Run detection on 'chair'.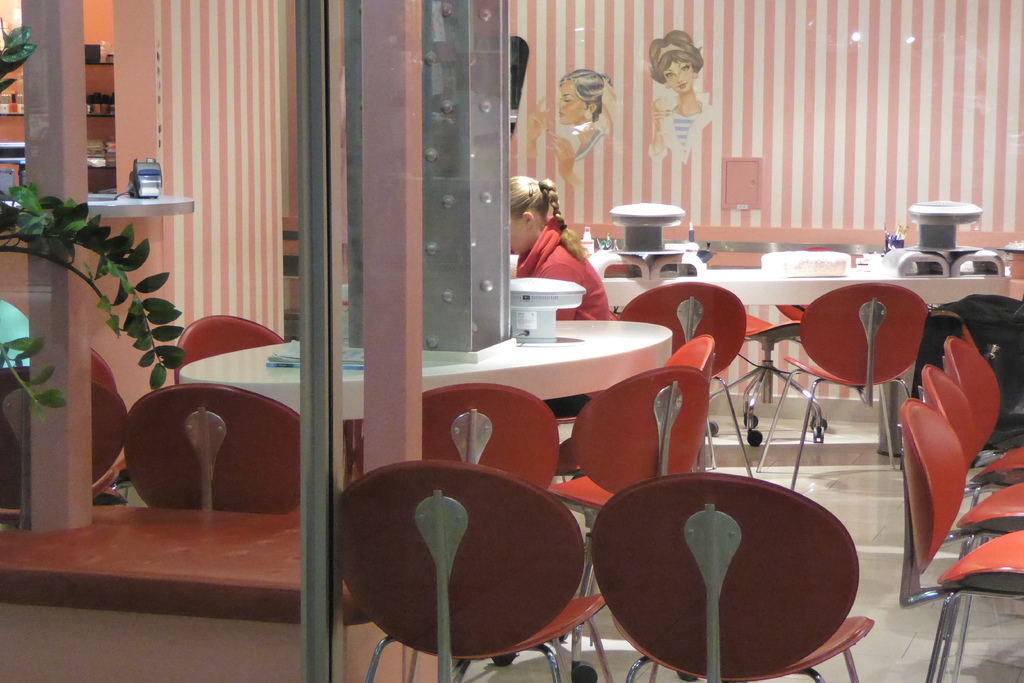
Result: bbox=[555, 367, 712, 525].
